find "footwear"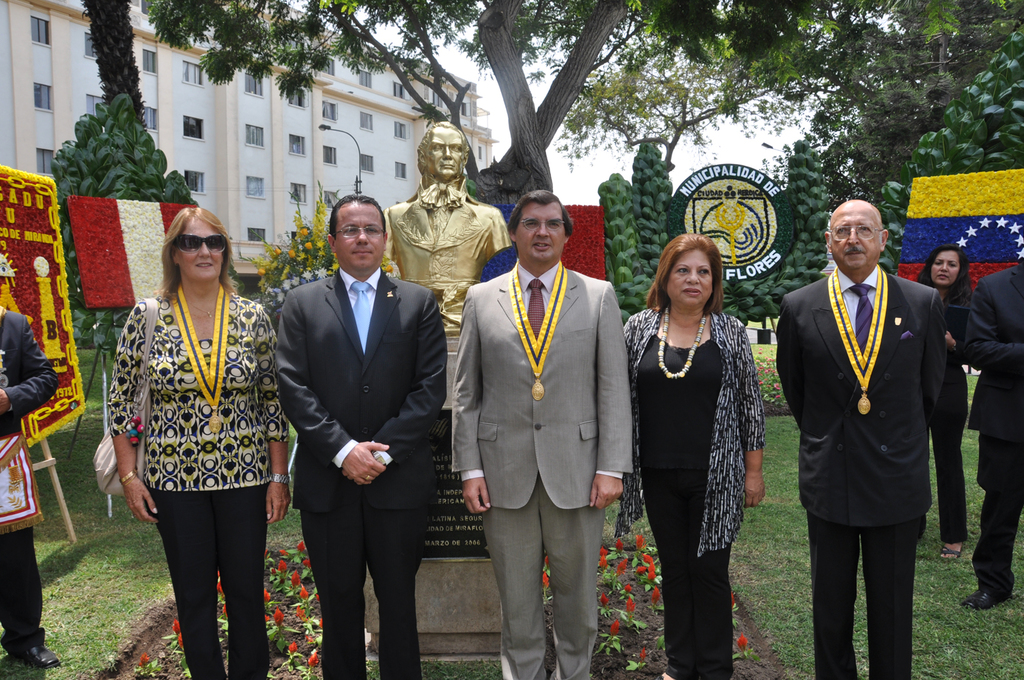
<box>964,588,1009,612</box>
